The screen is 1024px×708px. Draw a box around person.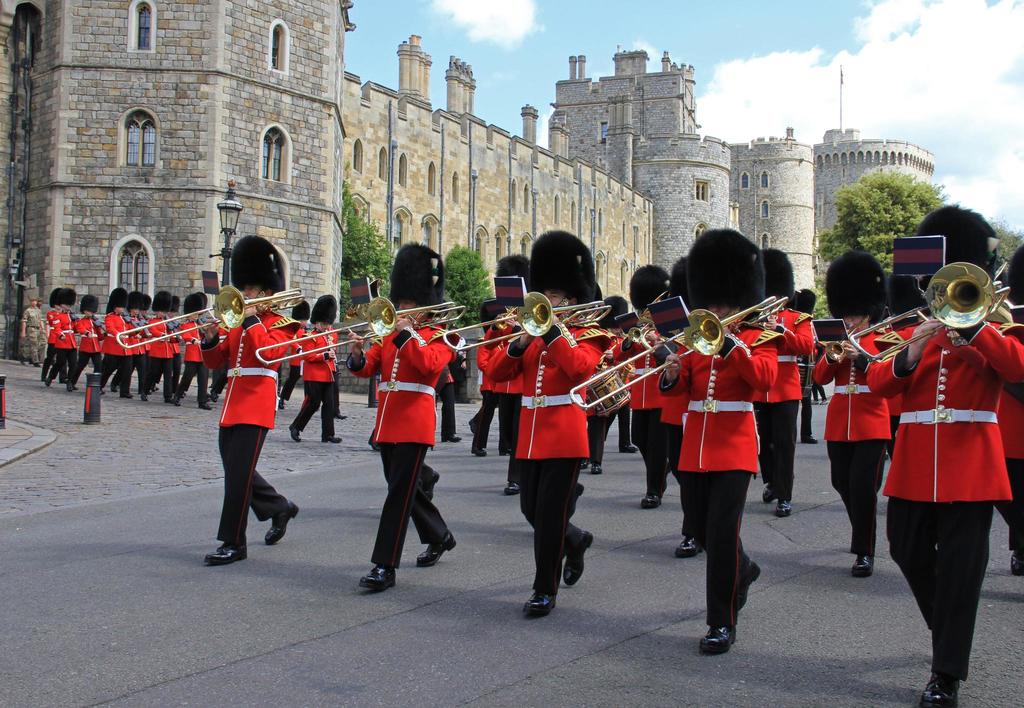
box=[202, 252, 305, 565].
